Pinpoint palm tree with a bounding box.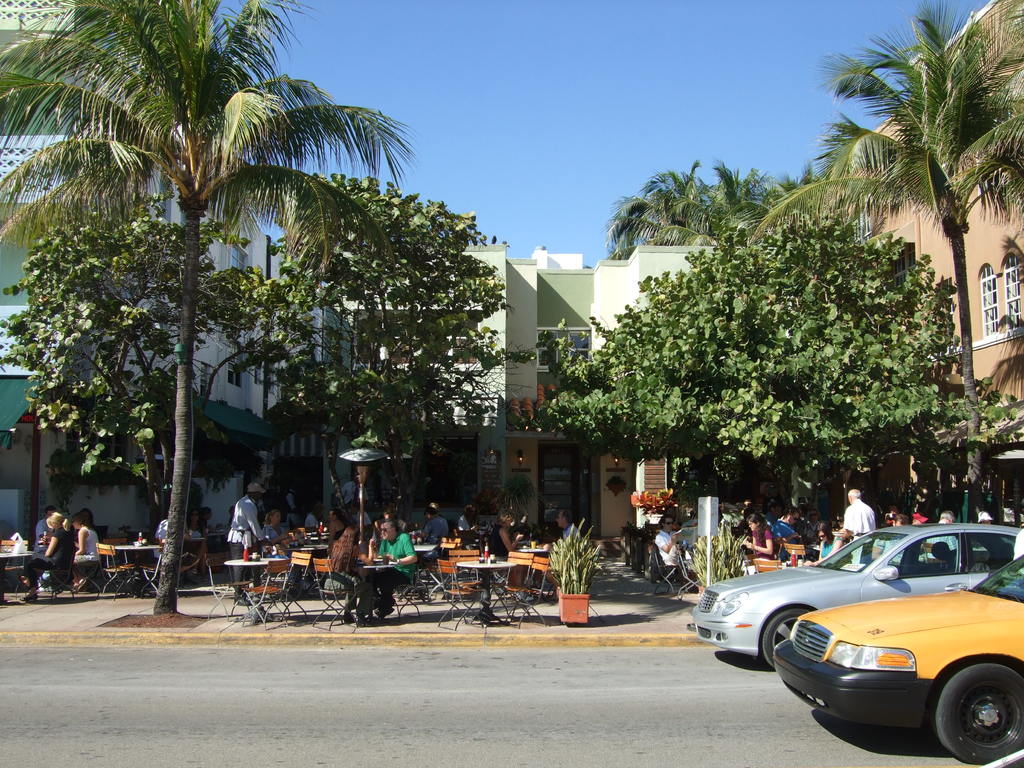
0,0,395,605.
